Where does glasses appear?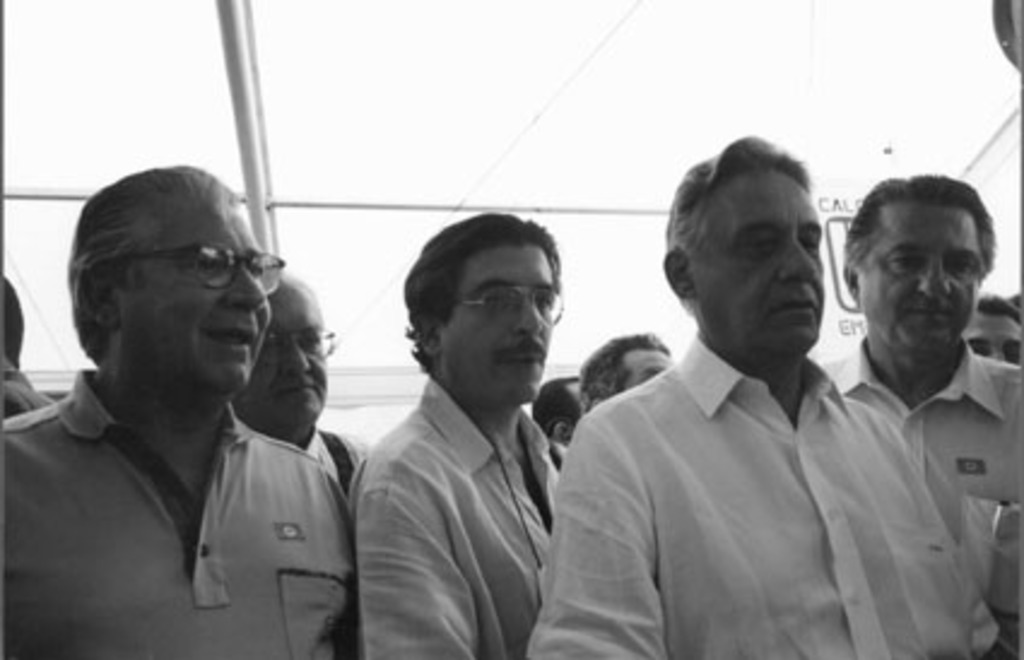
Appears at BBox(455, 284, 569, 330).
